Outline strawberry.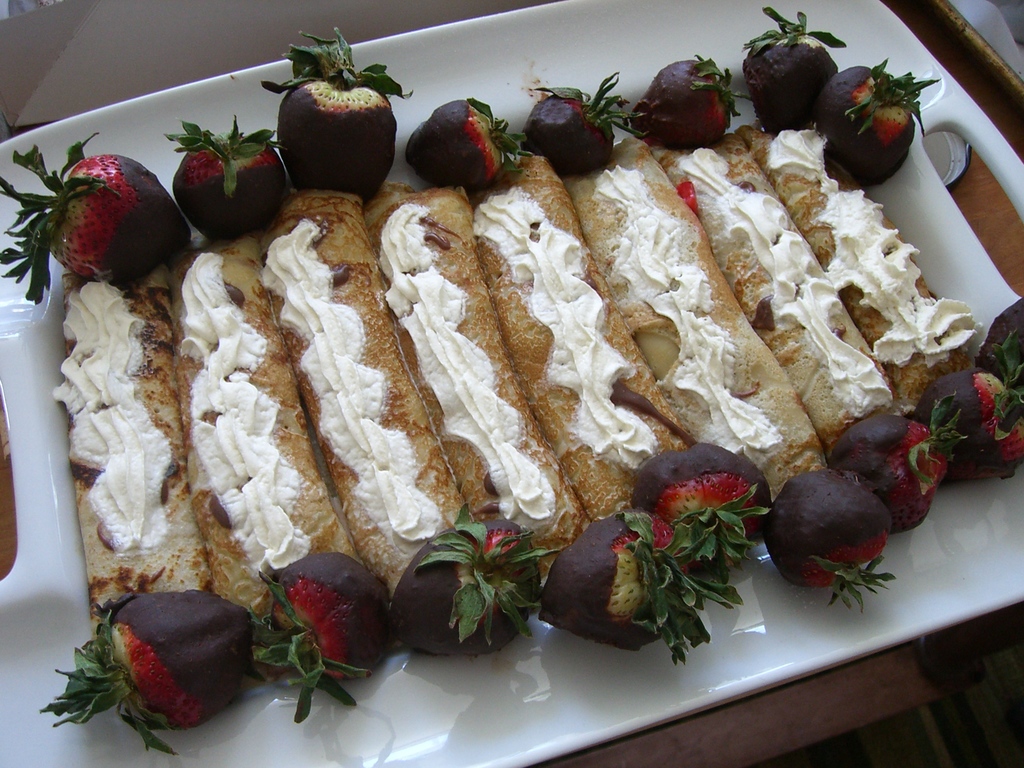
Outline: 404, 99, 520, 200.
